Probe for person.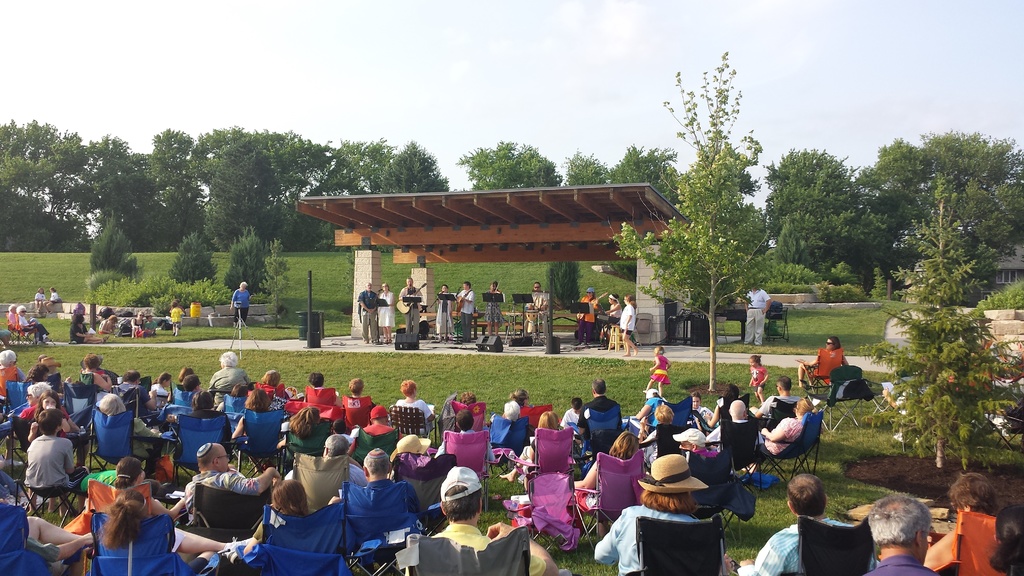
Probe result: (31,287,50,316).
